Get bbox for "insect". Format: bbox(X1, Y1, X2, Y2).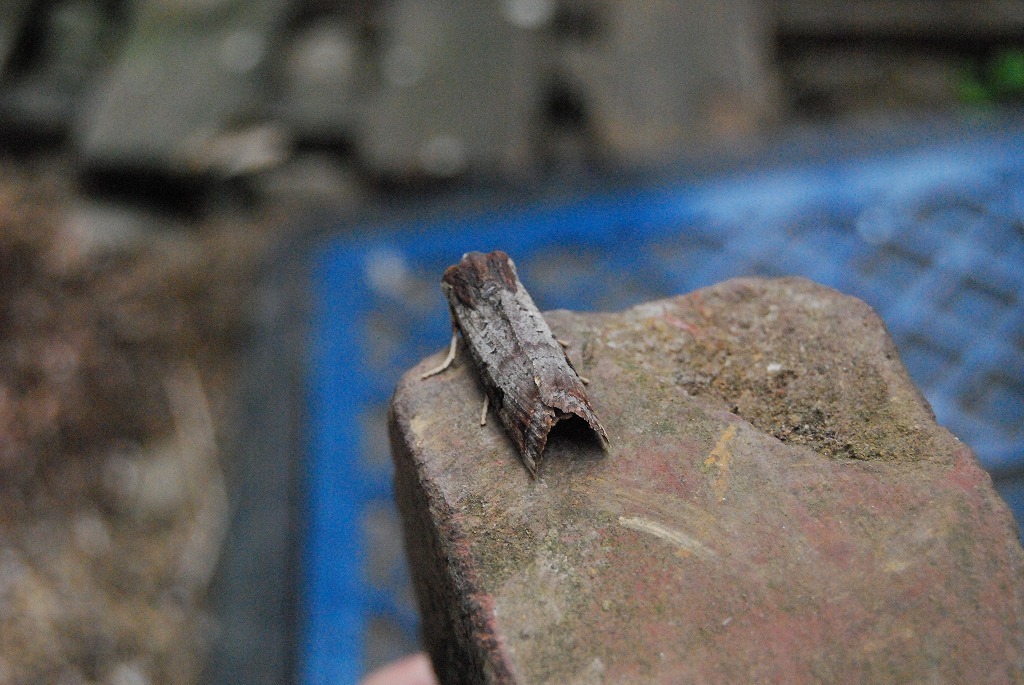
bbox(420, 252, 607, 484).
